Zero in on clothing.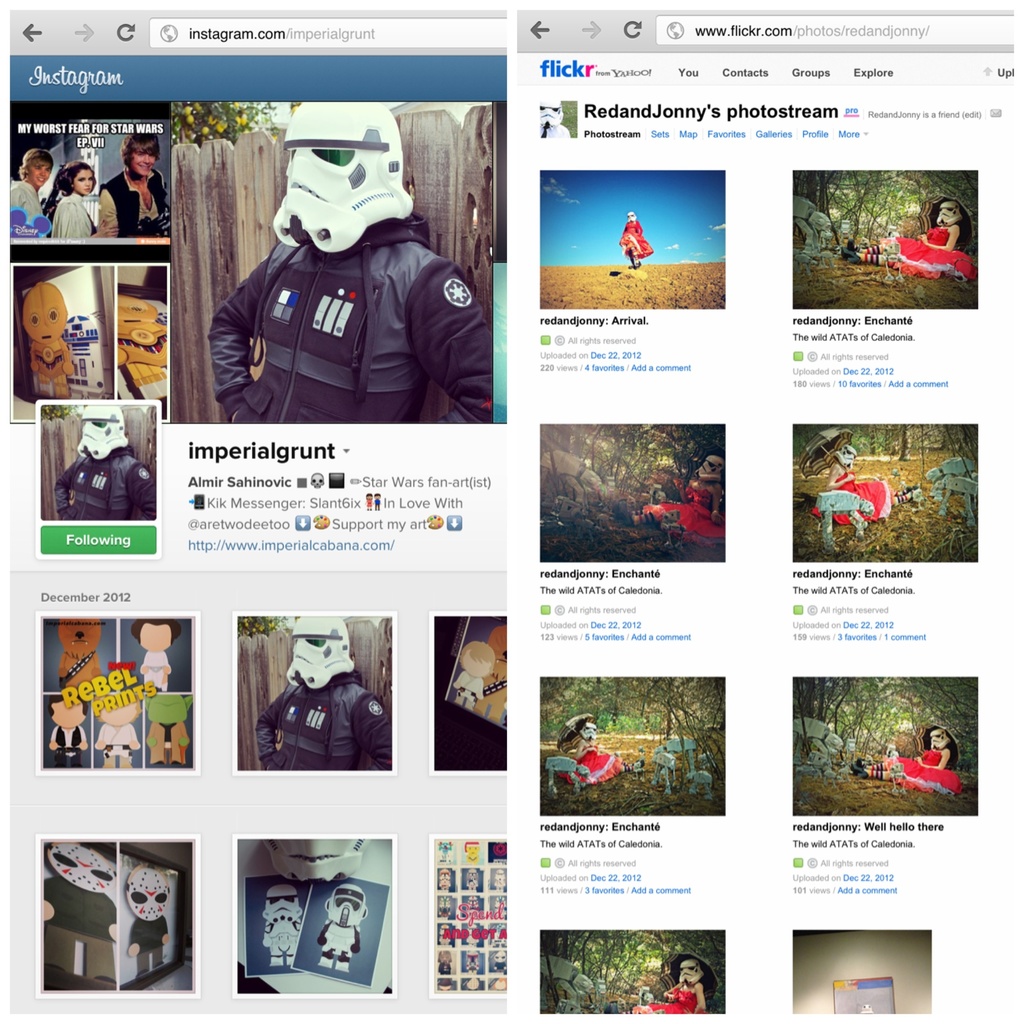
Zeroed in: [261, 675, 390, 767].
